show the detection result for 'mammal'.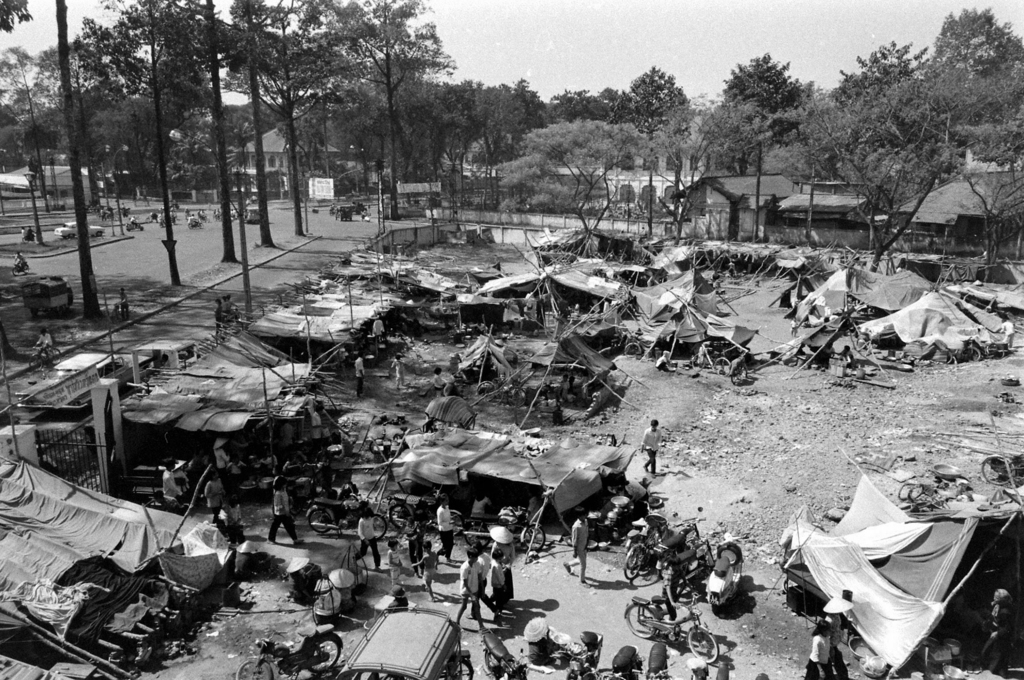
[188, 217, 191, 225].
